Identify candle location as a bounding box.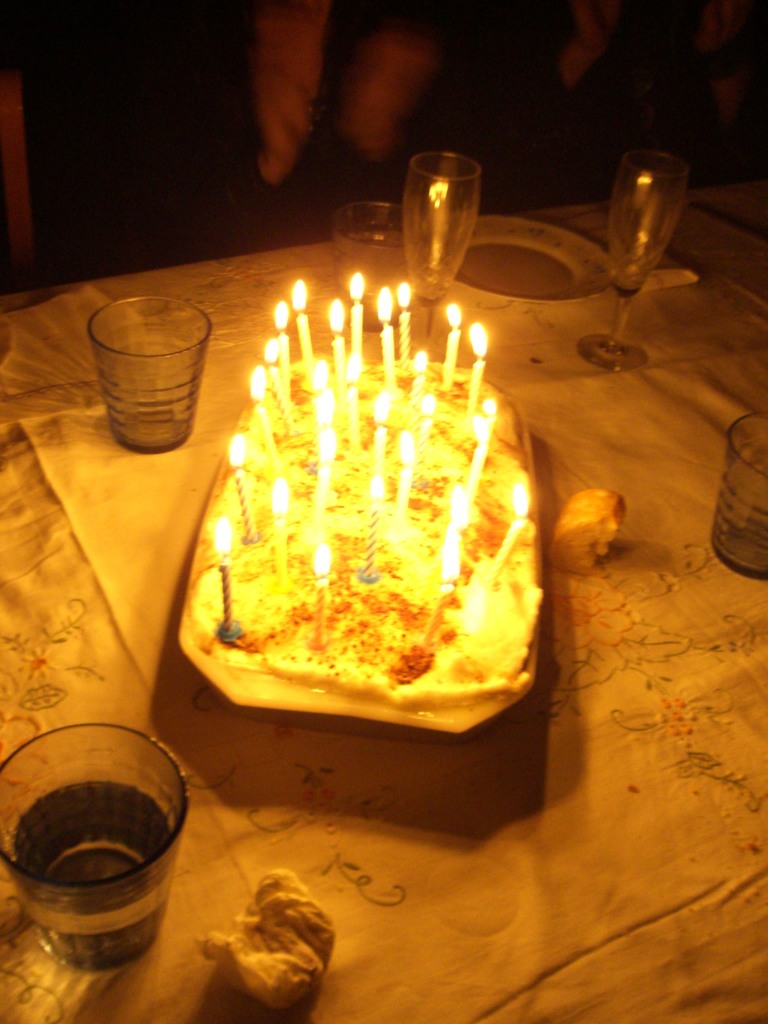
bbox=[275, 479, 292, 573].
